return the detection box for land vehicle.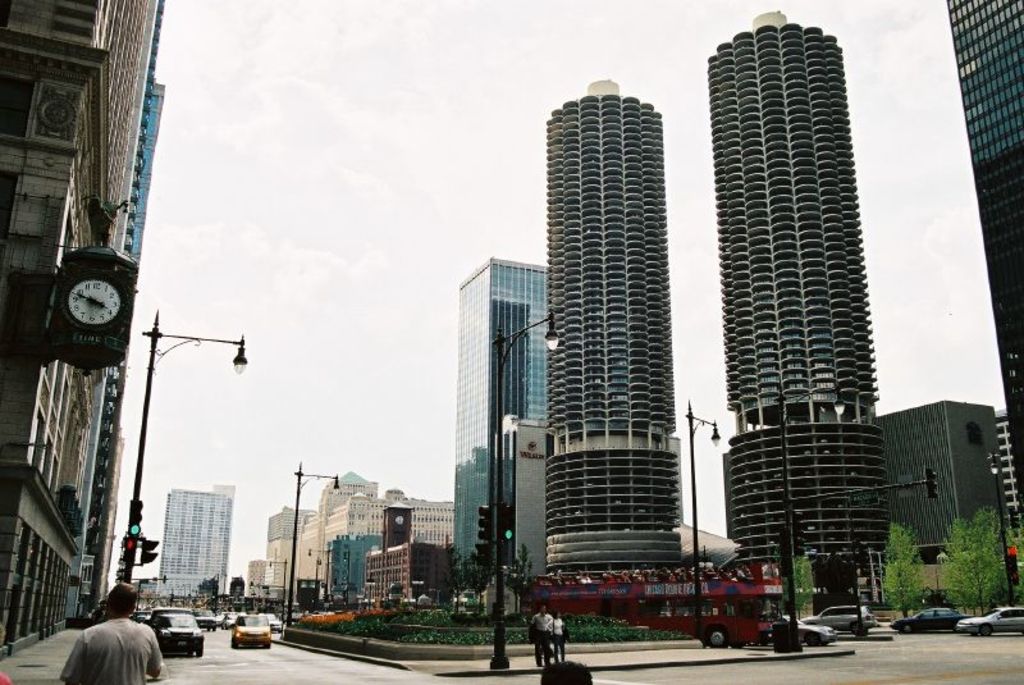
896, 612, 963, 627.
